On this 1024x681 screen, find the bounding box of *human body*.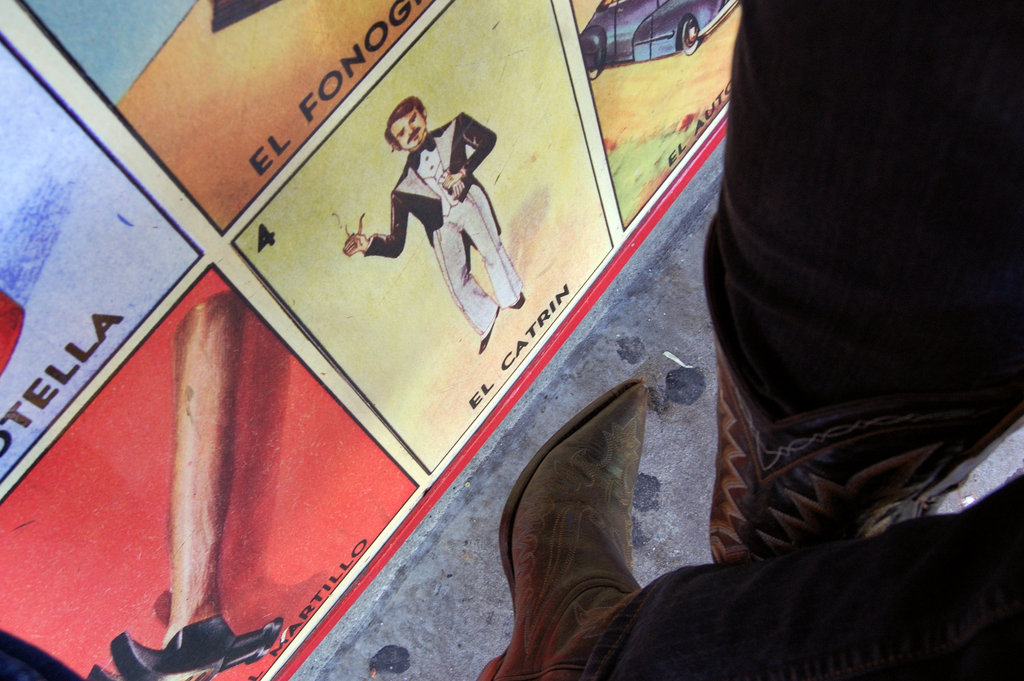
Bounding box: locate(474, 375, 1023, 680).
